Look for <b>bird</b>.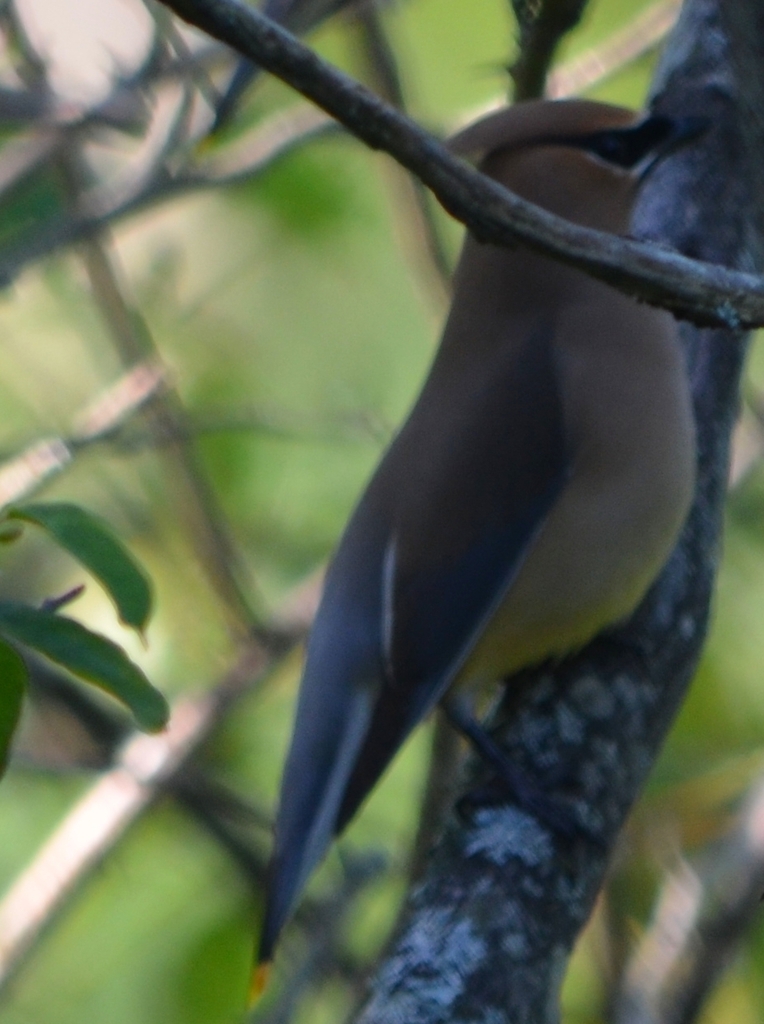
Found: (218,92,740,927).
